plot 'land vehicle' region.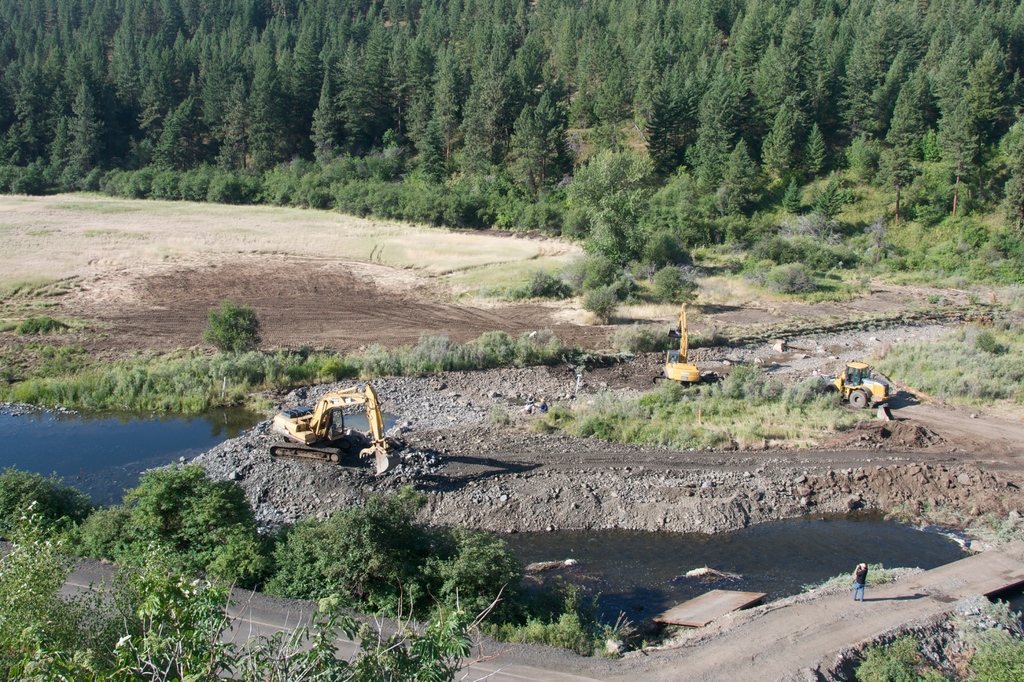
Plotted at x1=653, y1=304, x2=718, y2=388.
